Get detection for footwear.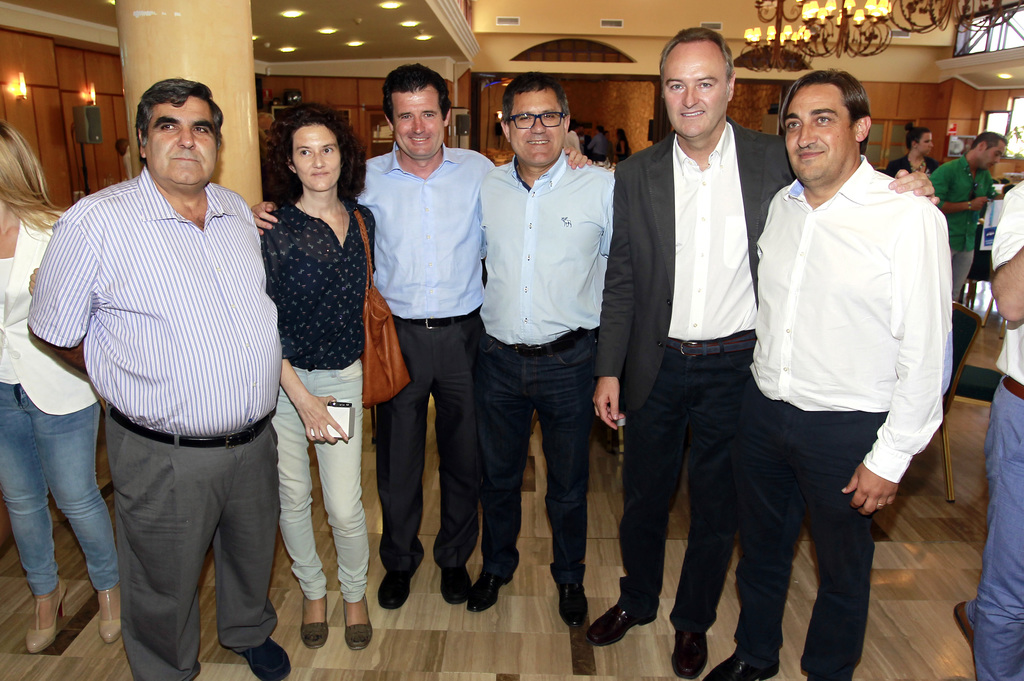
Detection: locate(98, 588, 120, 643).
